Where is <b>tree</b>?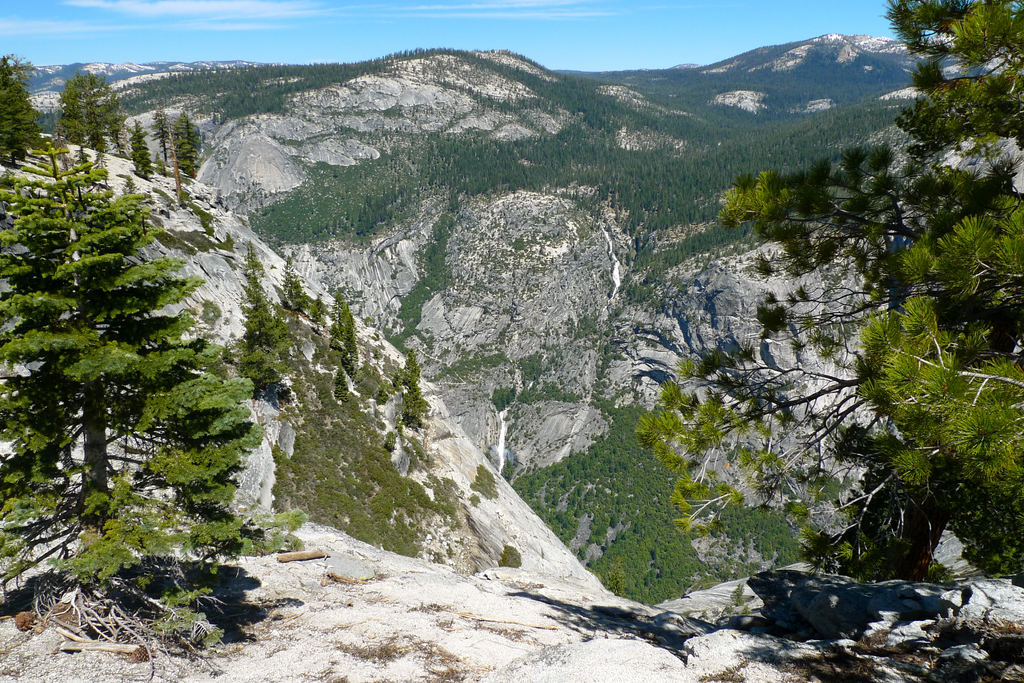
select_region(268, 245, 307, 321).
